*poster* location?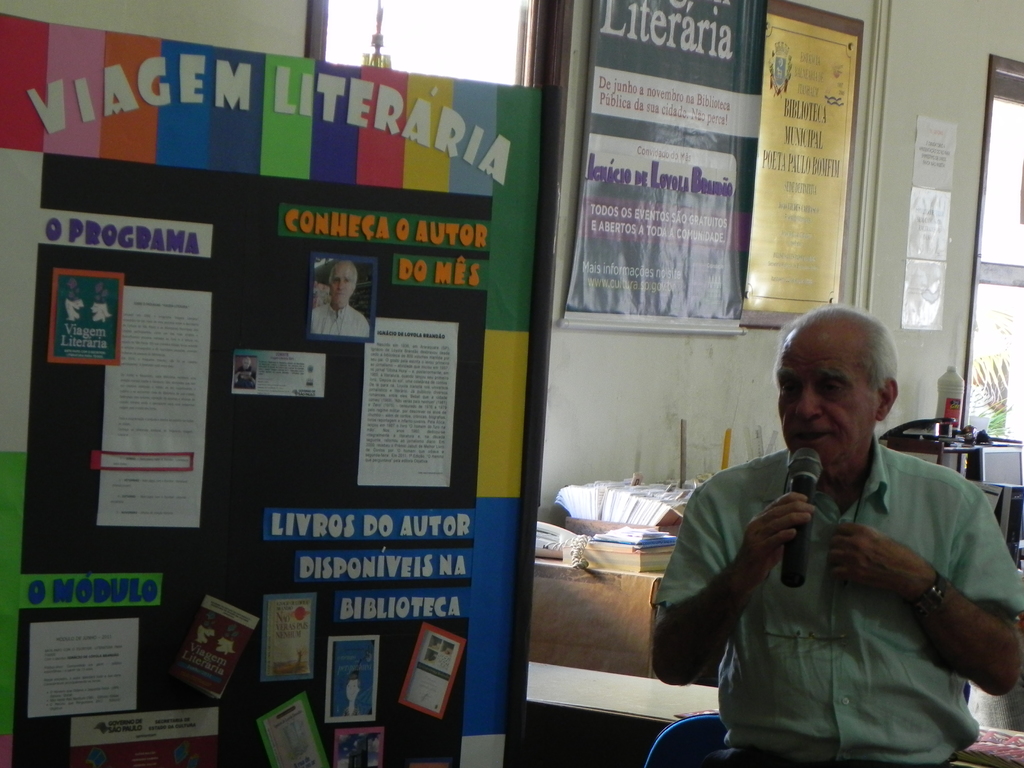
l=743, t=10, r=858, b=311
